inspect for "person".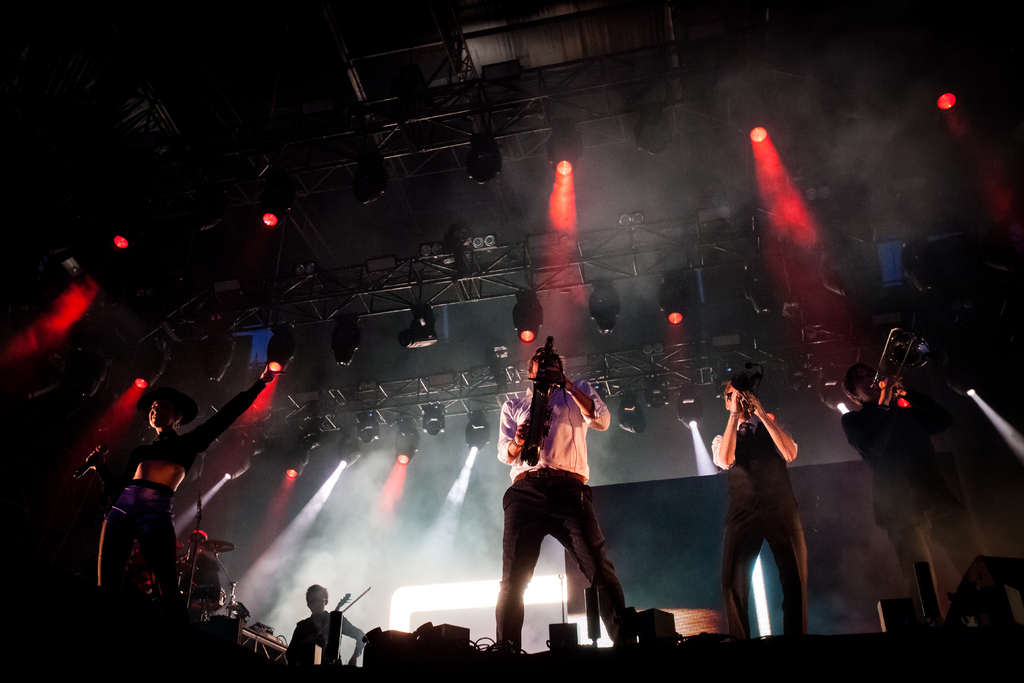
Inspection: box=[497, 349, 634, 657].
